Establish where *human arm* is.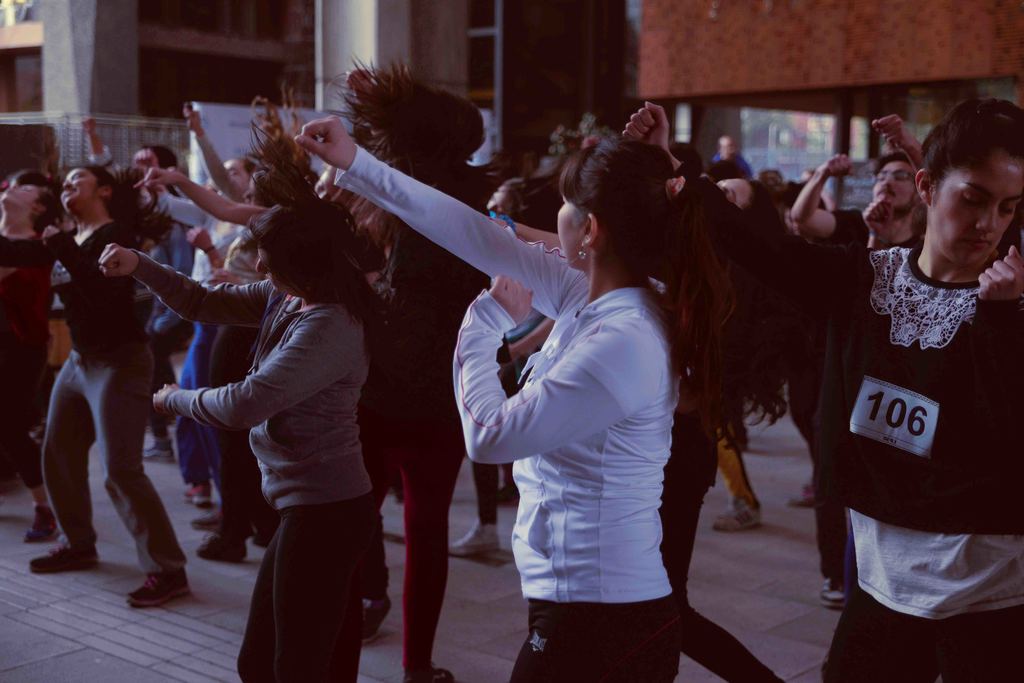
Established at x1=136 y1=159 x2=282 y2=231.
